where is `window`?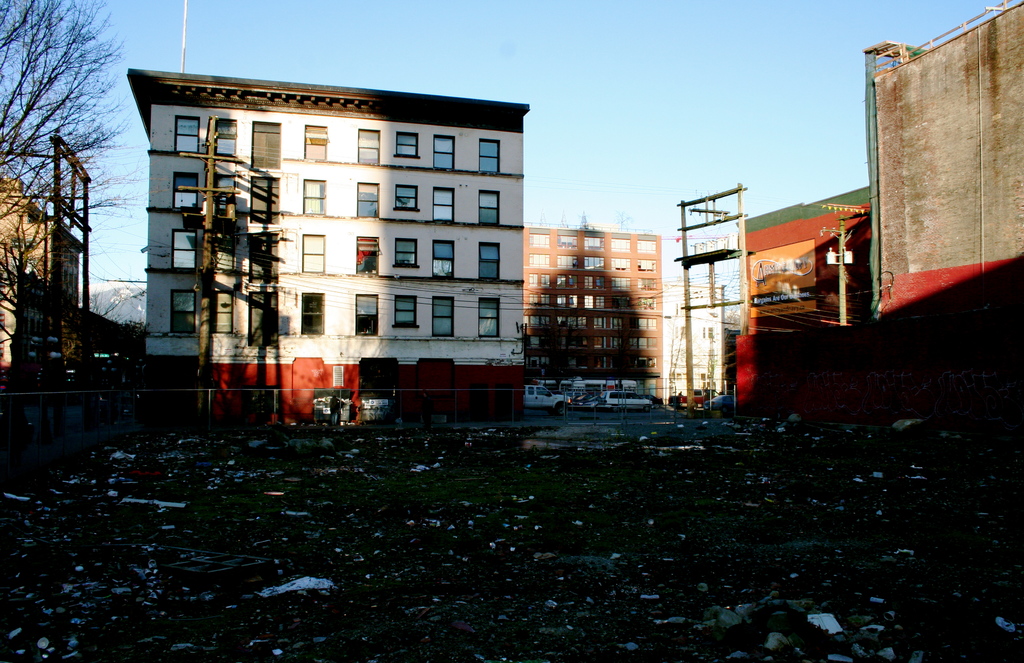
rect(394, 239, 417, 267).
